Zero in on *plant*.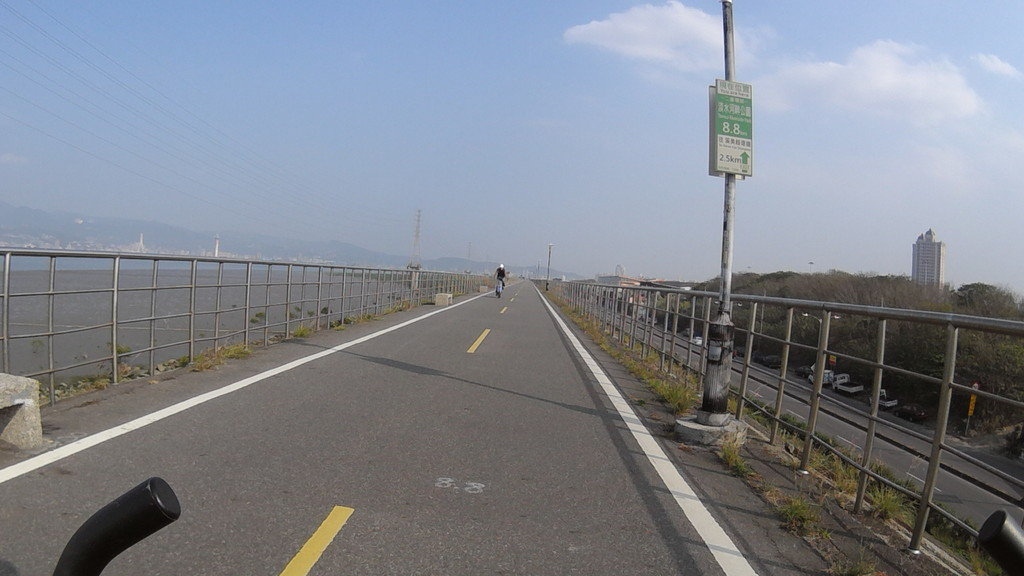
Zeroed in: 182/347/220/368.
